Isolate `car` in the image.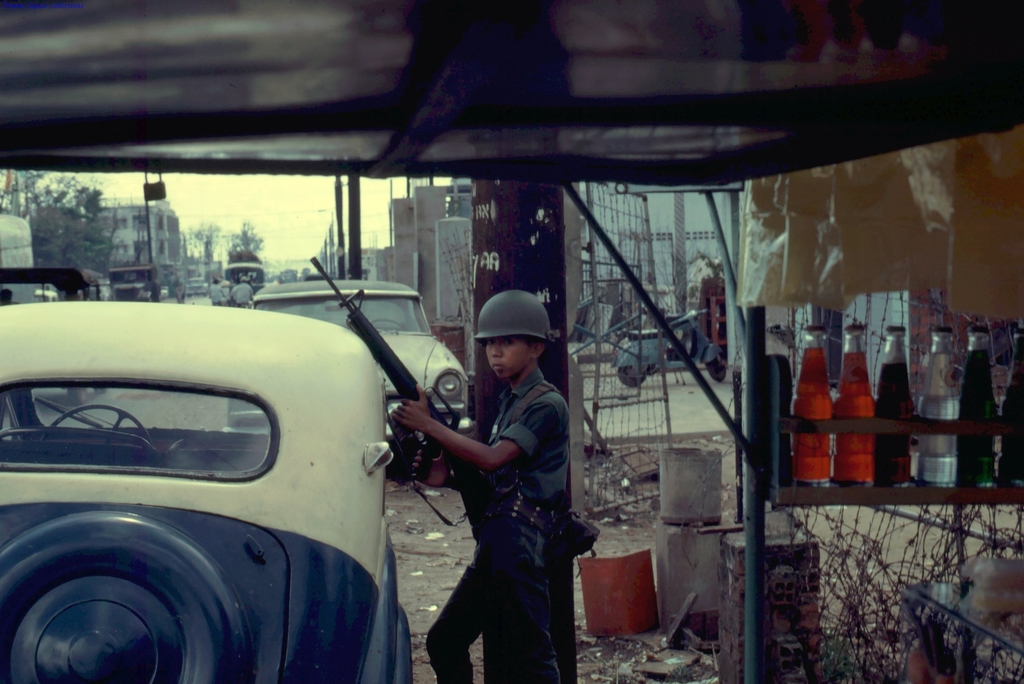
Isolated region: box(0, 186, 537, 683).
